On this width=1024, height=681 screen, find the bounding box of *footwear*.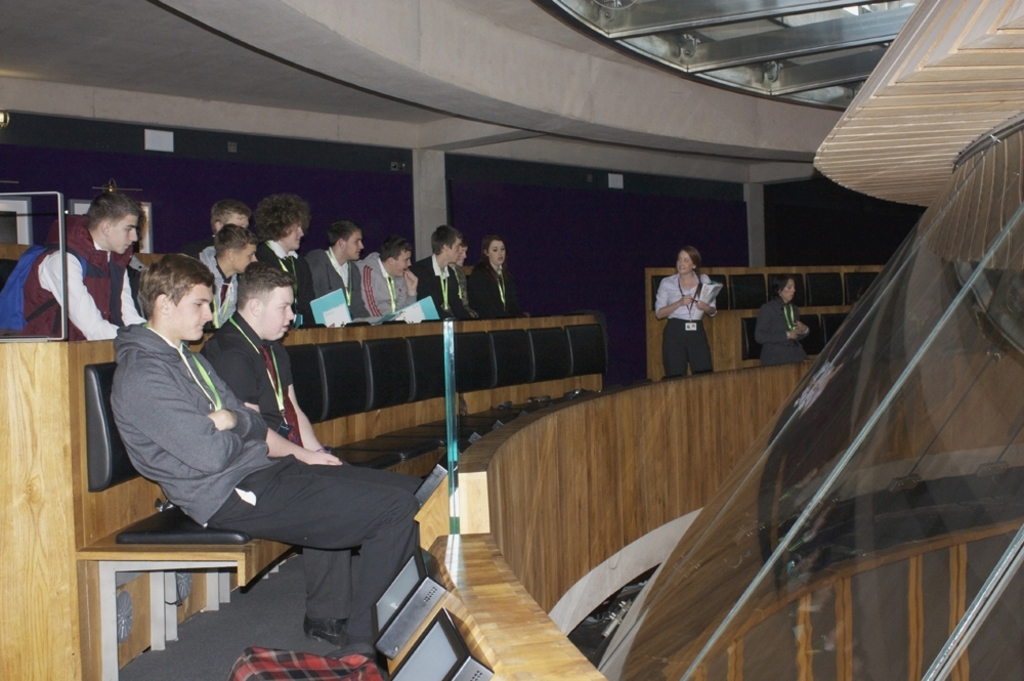
Bounding box: [x1=296, y1=606, x2=355, y2=632].
